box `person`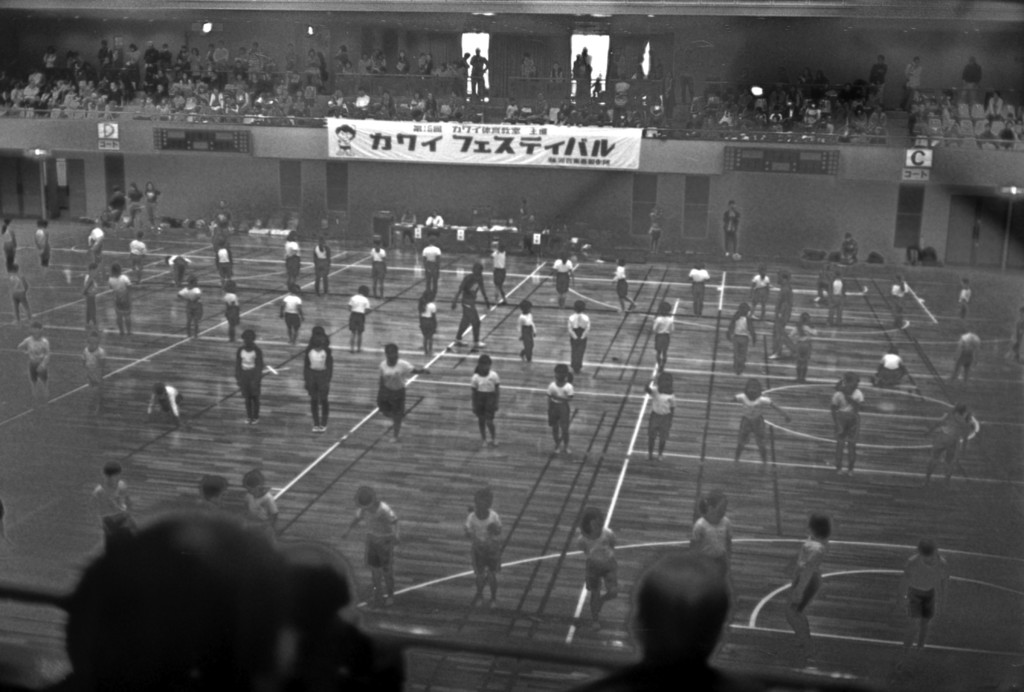
[147, 377, 183, 430]
